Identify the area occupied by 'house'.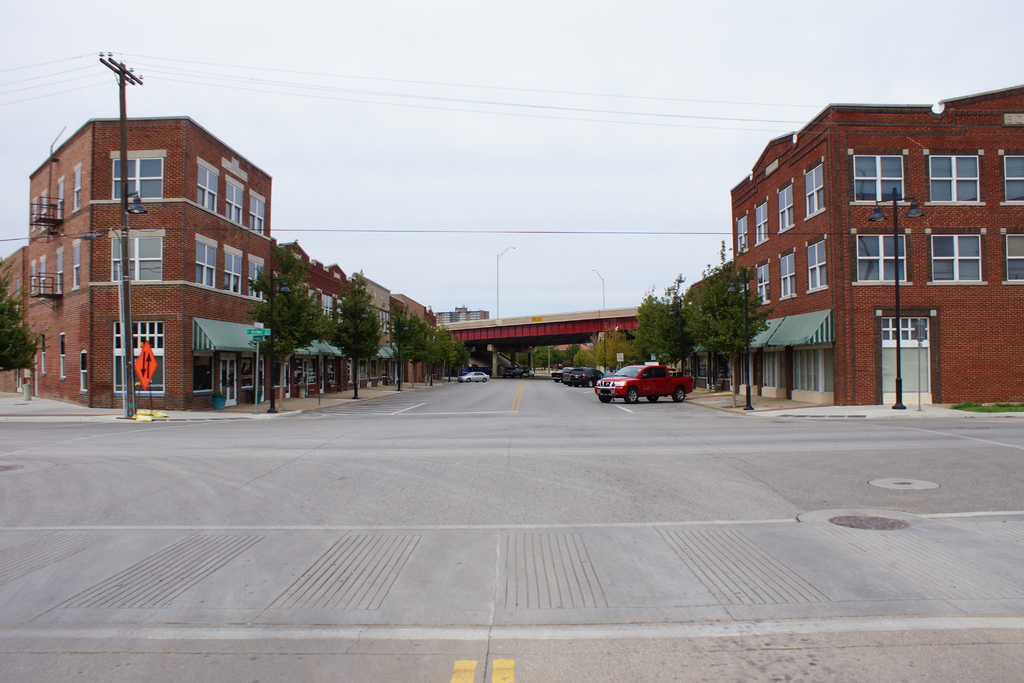
Area: {"left": 179, "top": 136, "right": 271, "bottom": 422}.
